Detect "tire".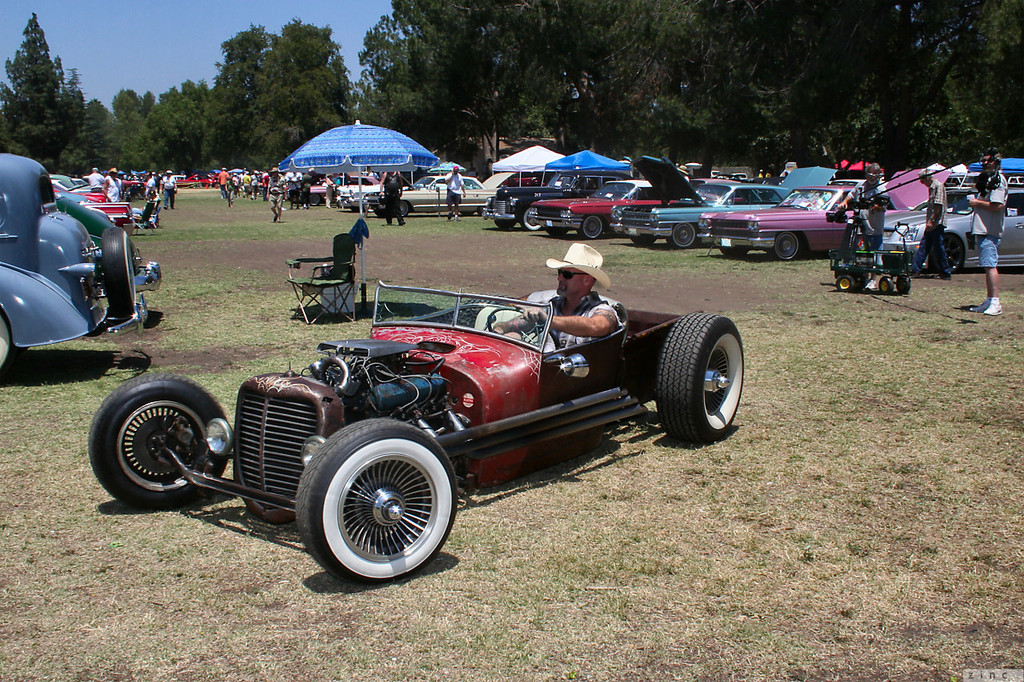
Detected at [left=669, top=221, right=695, bottom=249].
